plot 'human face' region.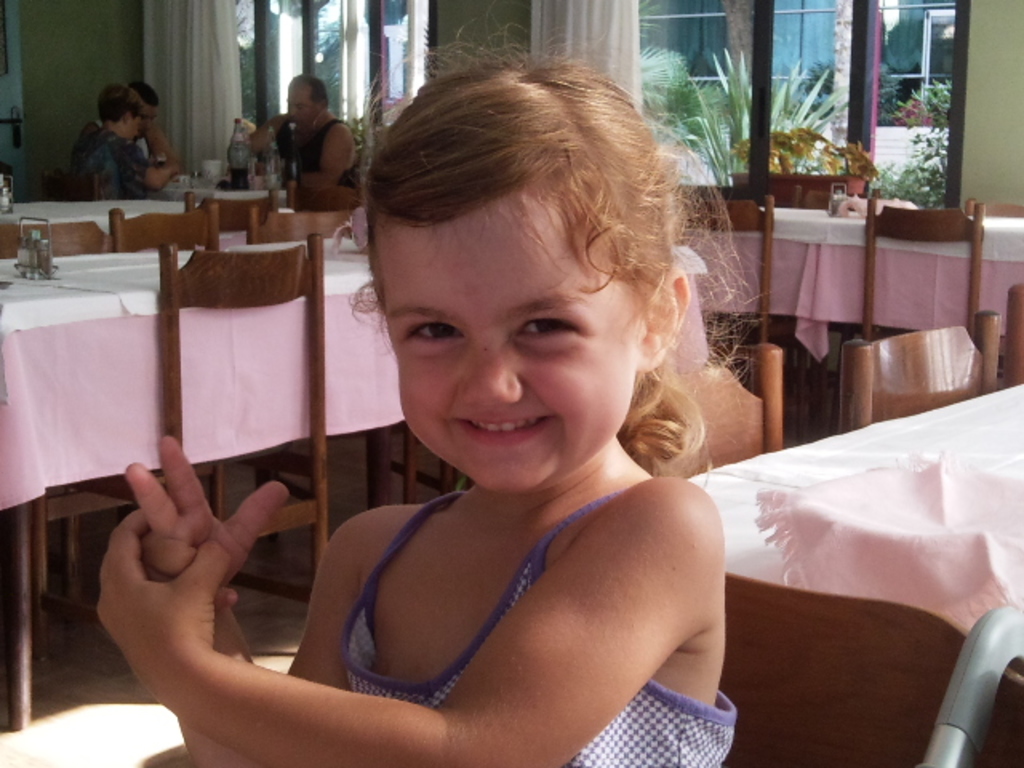
Plotted at locate(389, 162, 650, 496).
